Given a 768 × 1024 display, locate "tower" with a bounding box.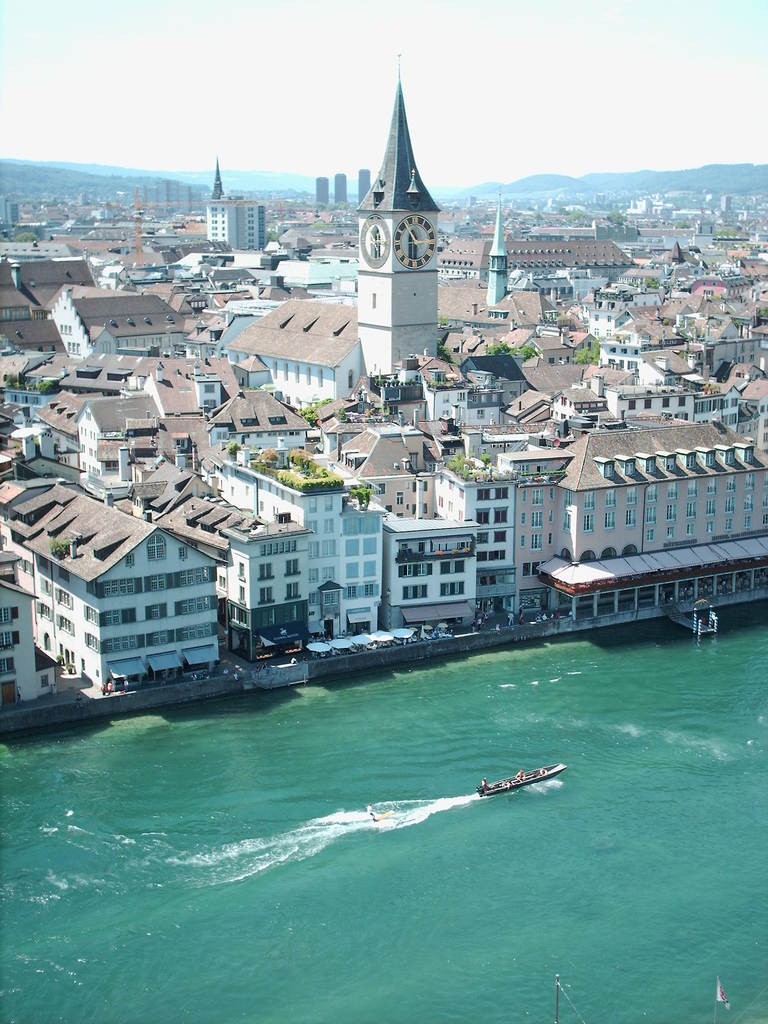
Located: select_region(362, 162, 367, 197).
